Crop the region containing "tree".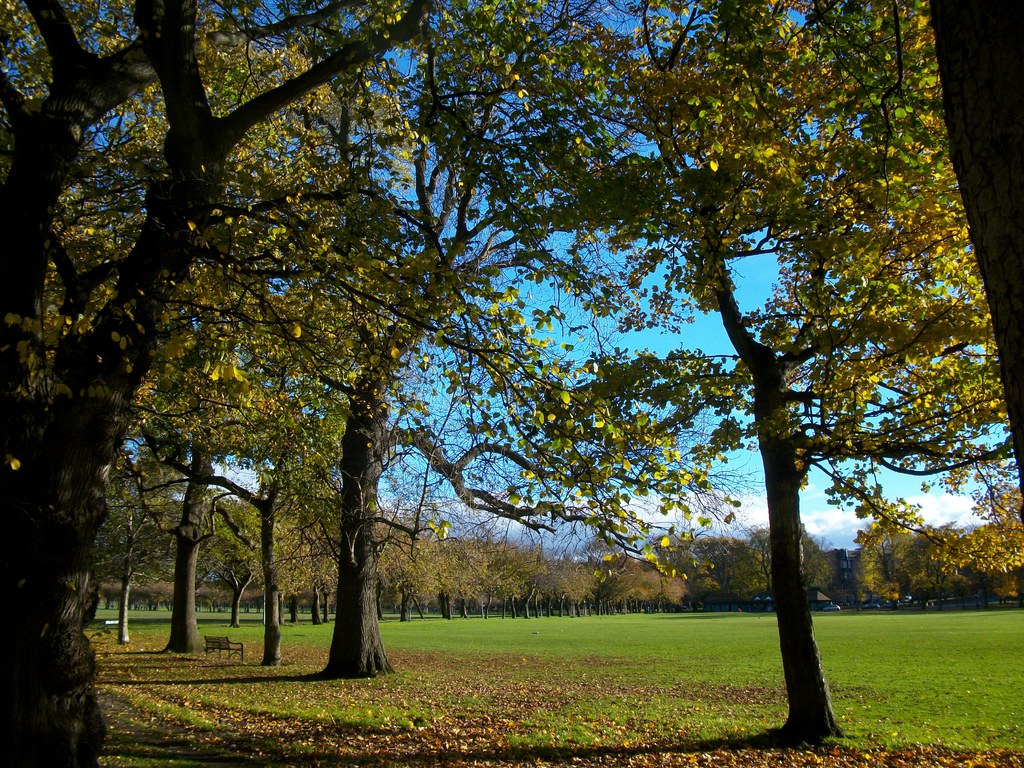
Crop region: [448,0,1023,748].
